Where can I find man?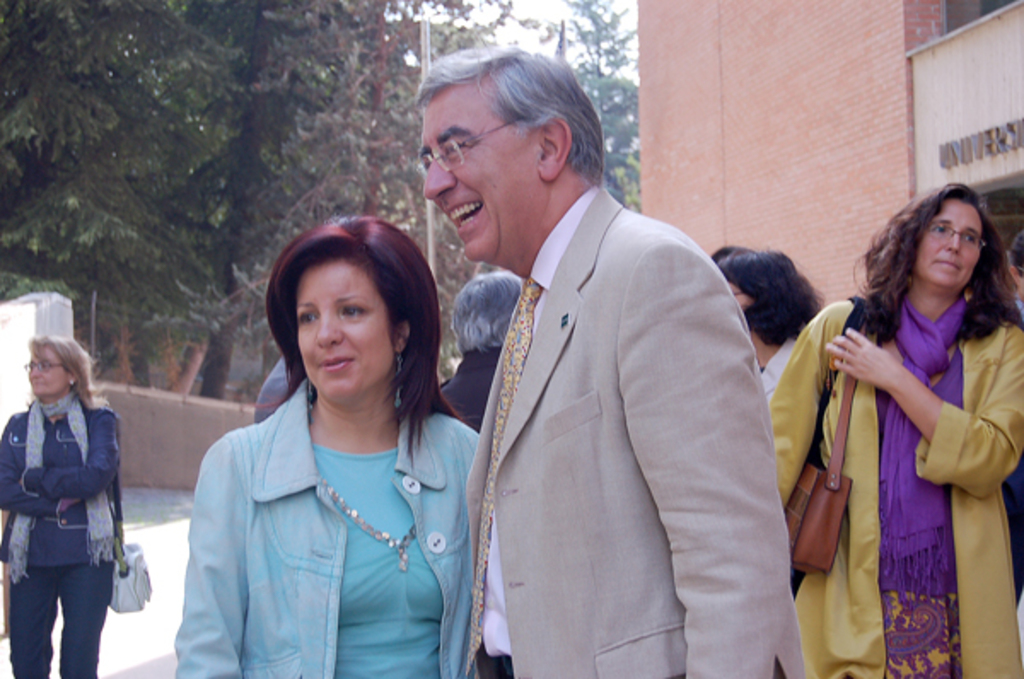
You can find it at <region>439, 268, 524, 428</region>.
